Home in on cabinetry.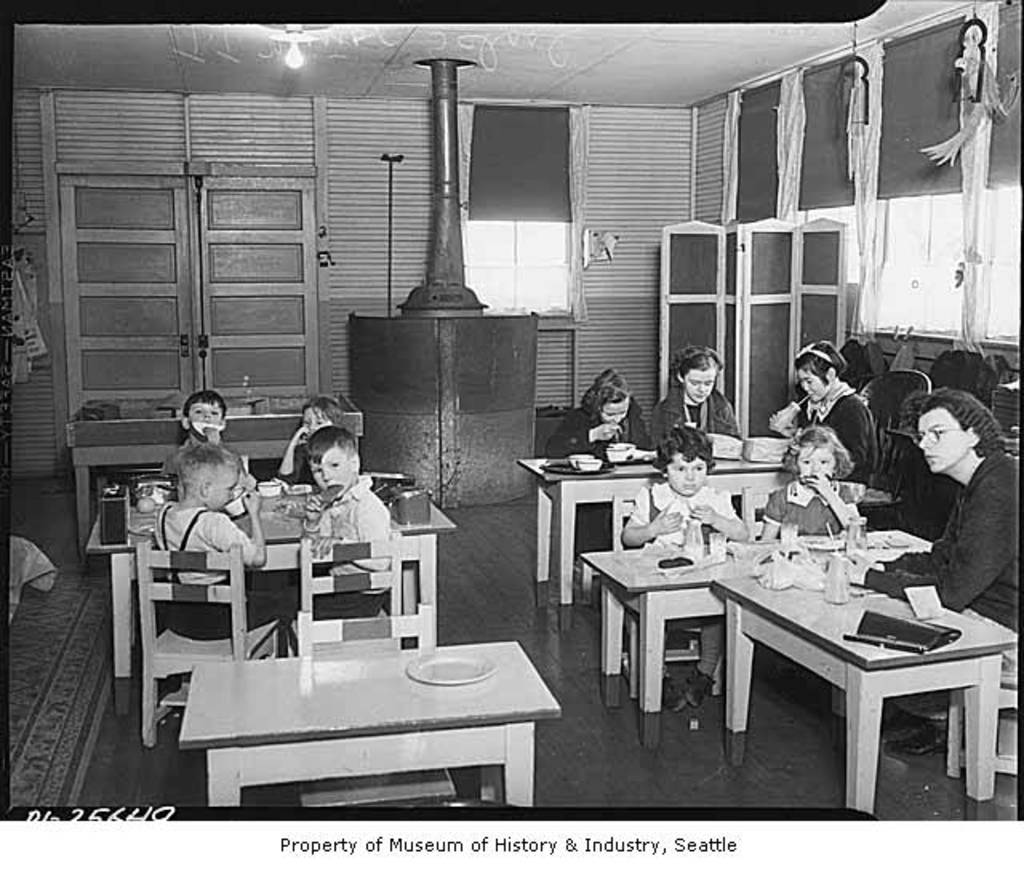
Homed in at Rect(205, 234, 315, 290).
